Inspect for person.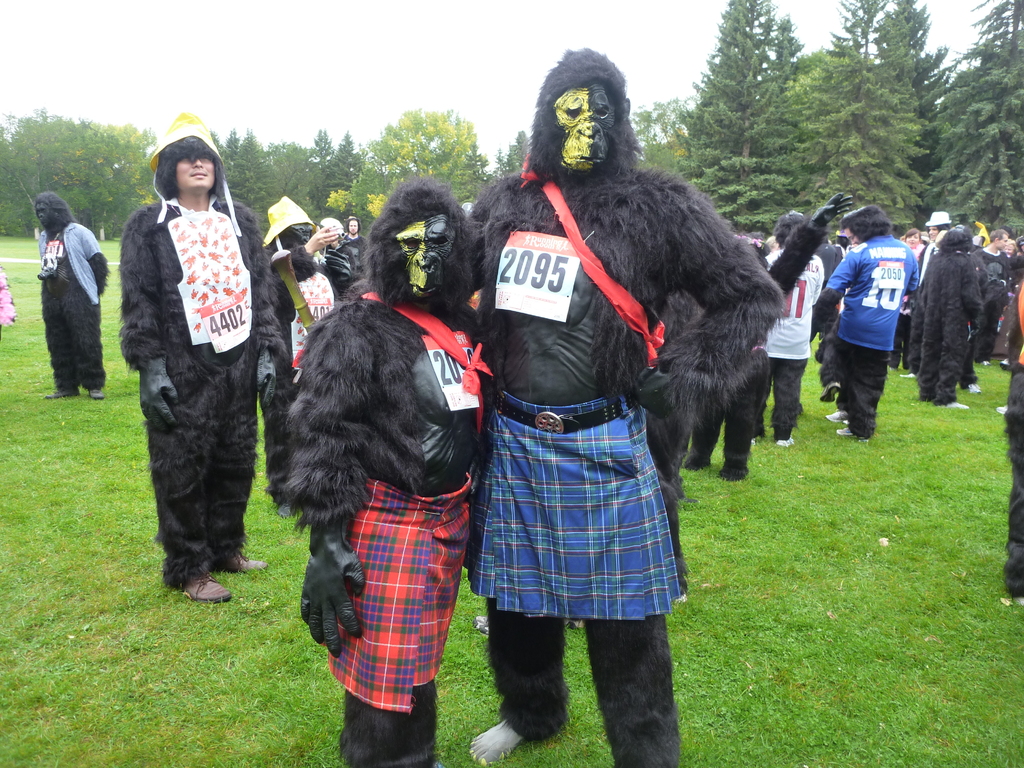
Inspection: bbox(38, 191, 108, 403).
